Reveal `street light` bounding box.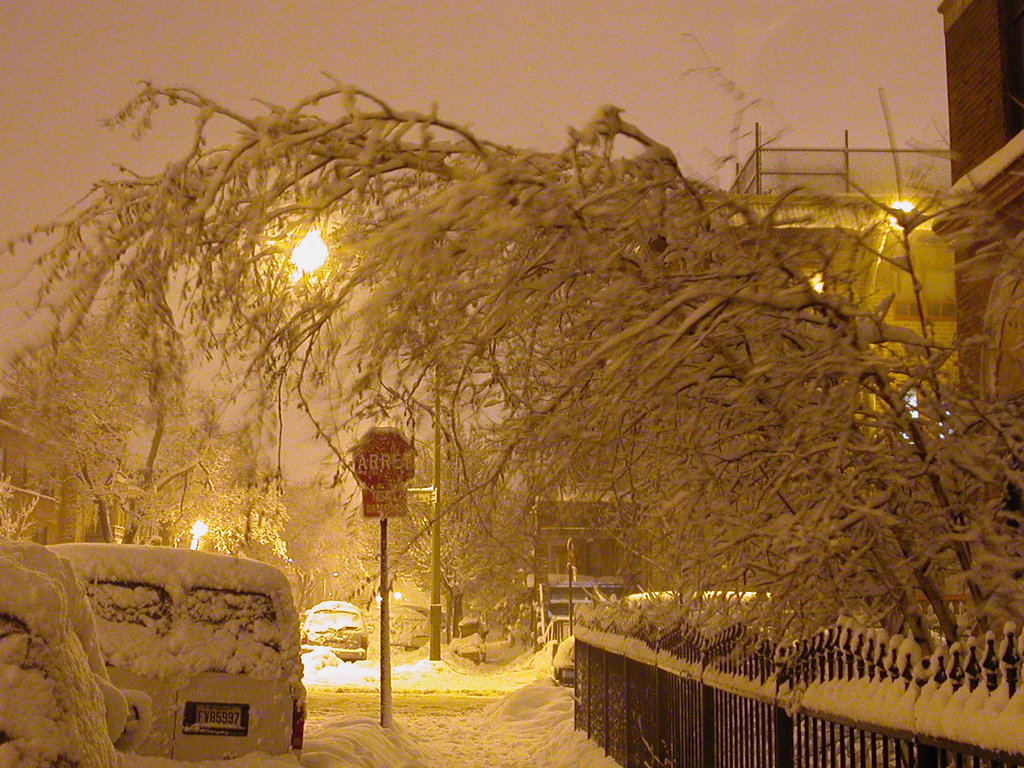
Revealed: detection(296, 205, 438, 659).
